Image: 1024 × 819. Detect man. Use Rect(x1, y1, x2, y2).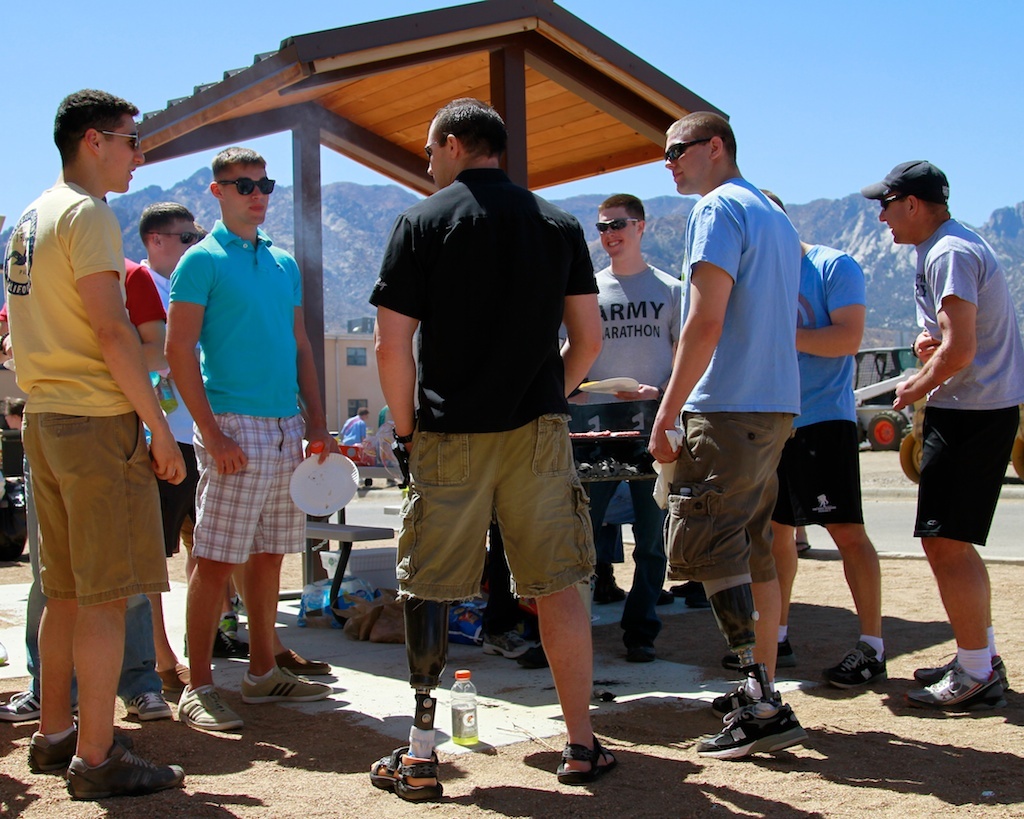
Rect(0, 91, 185, 793).
